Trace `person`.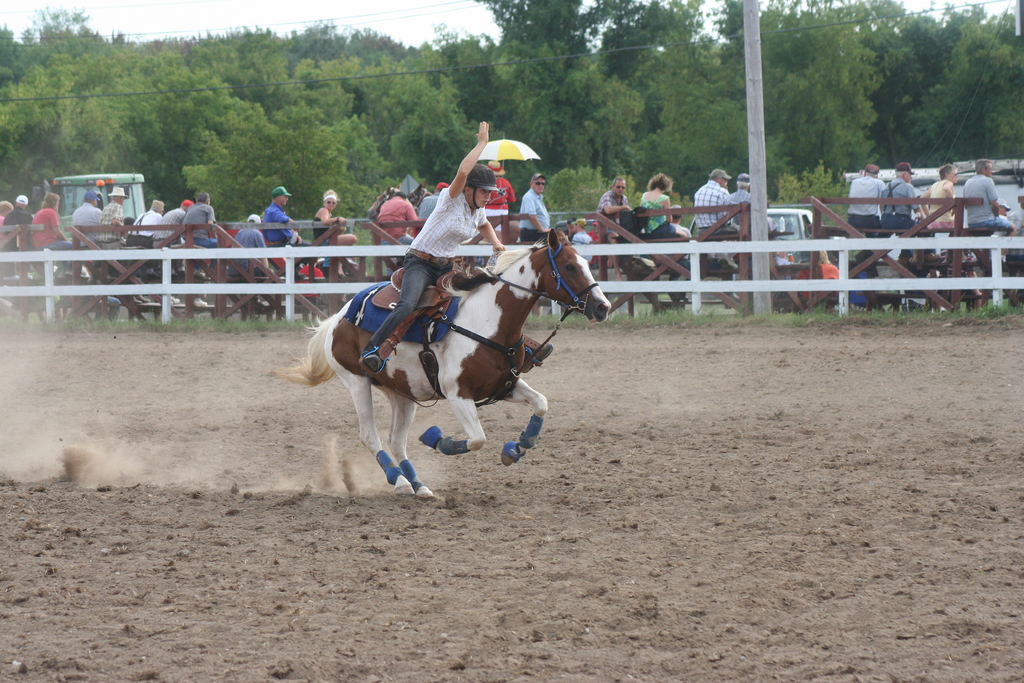
Traced to (left=845, top=165, right=886, bottom=237).
